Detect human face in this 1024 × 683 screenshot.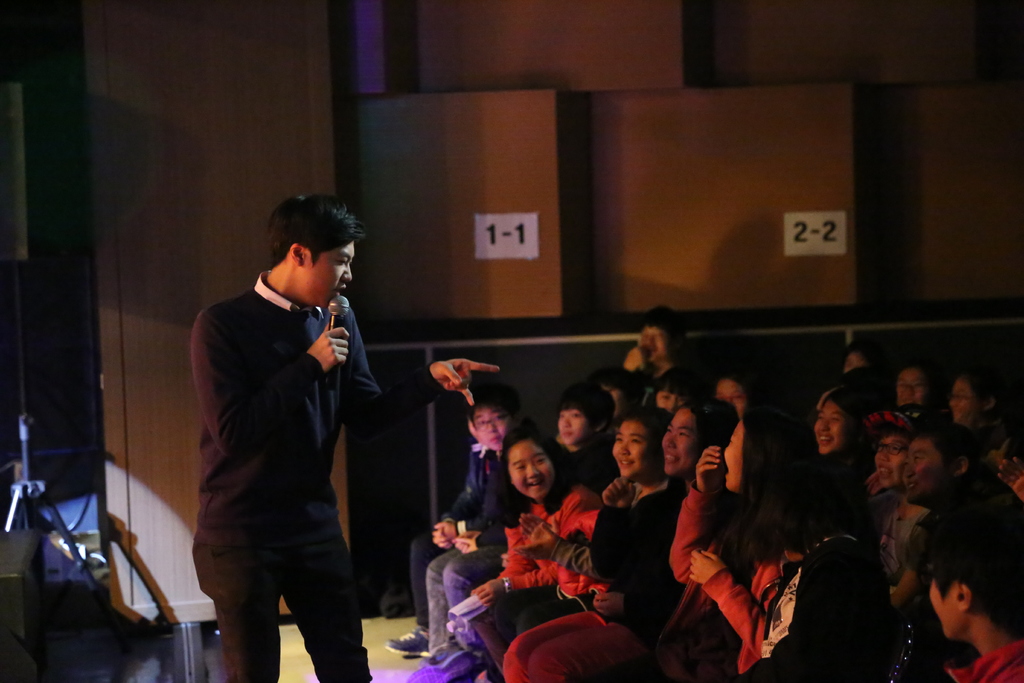
Detection: bbox(897, 368, 925, 409).
